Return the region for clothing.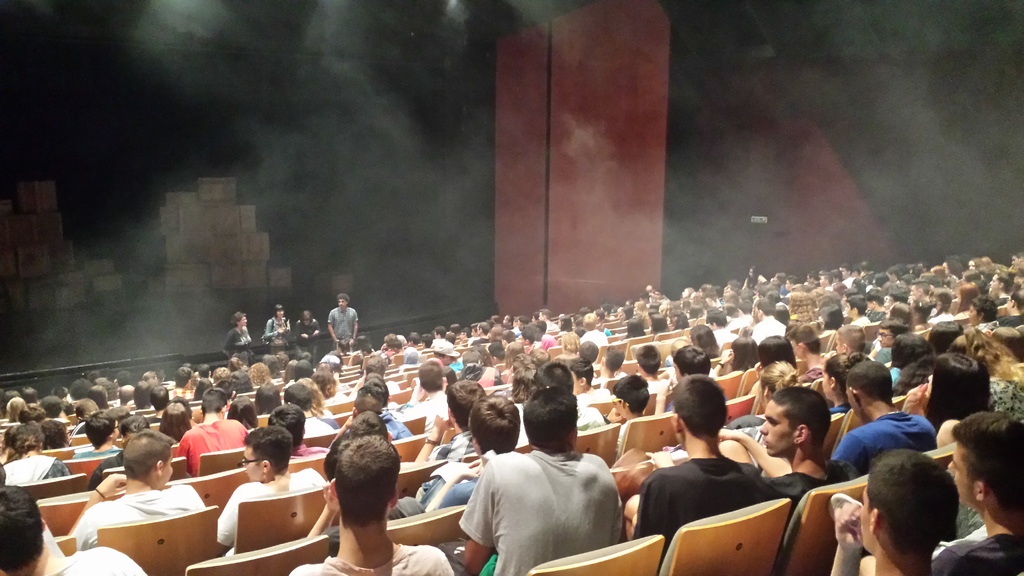
x1=67 y1=486 x2=215 y2=562.
